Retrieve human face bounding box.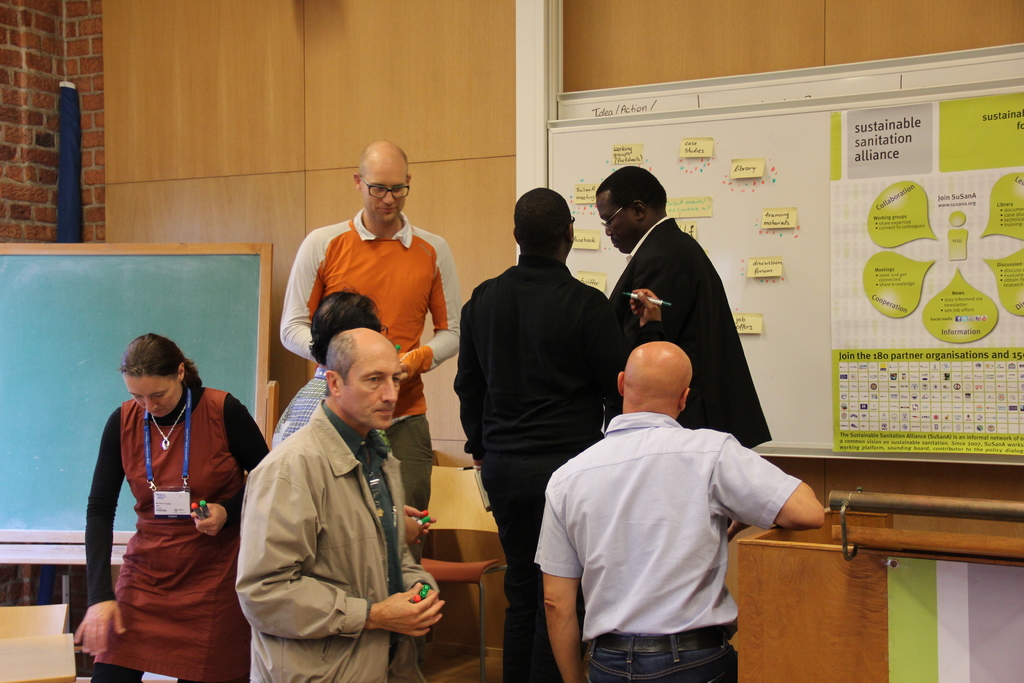
Bounding box: select_region(358, 160, 408, 224).
